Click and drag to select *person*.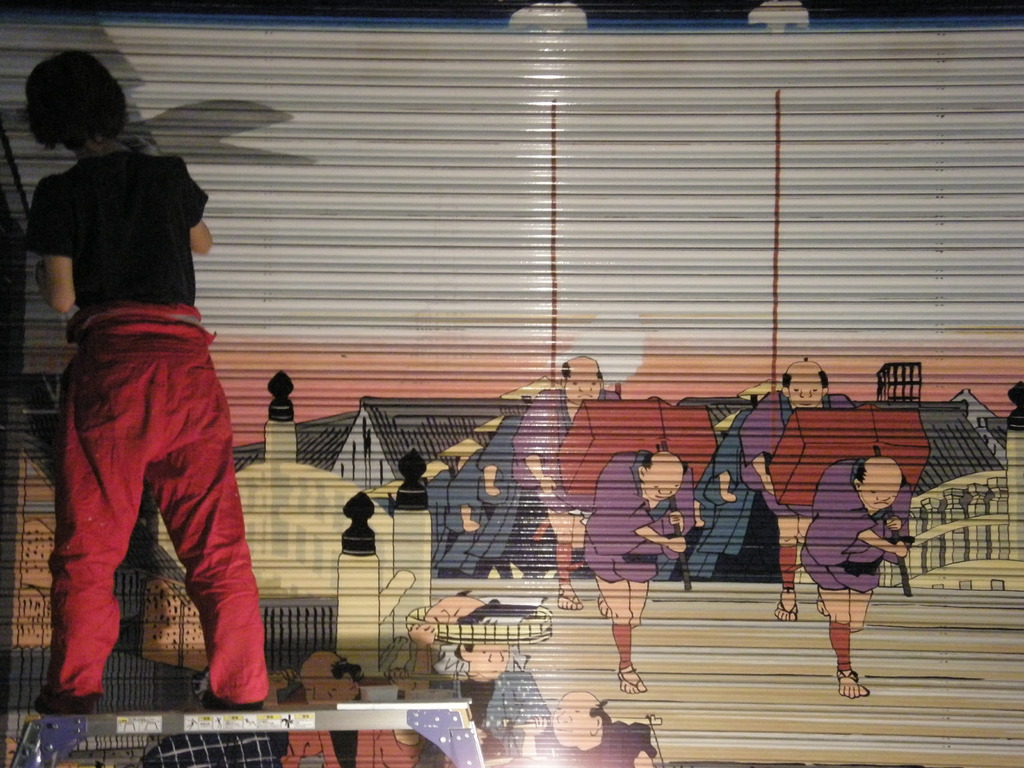
Selection: left=432, top=447, right=494, bottom=564.
